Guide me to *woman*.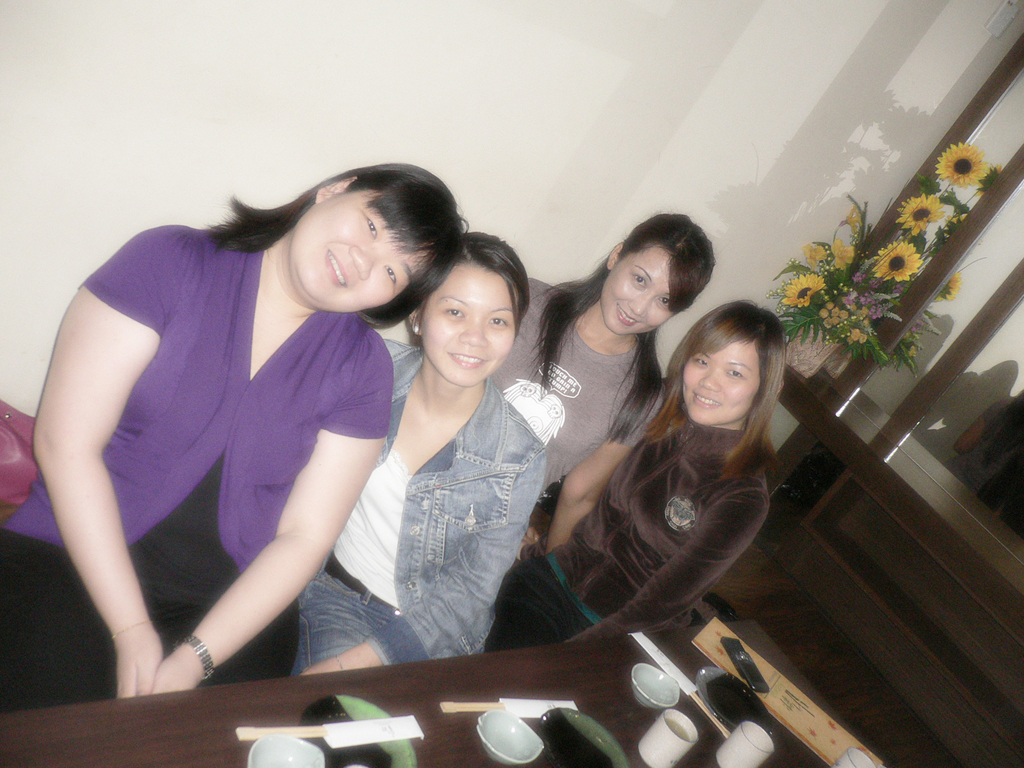
Guidance: <bbox>0, 163, 465, 711</bbox>.
